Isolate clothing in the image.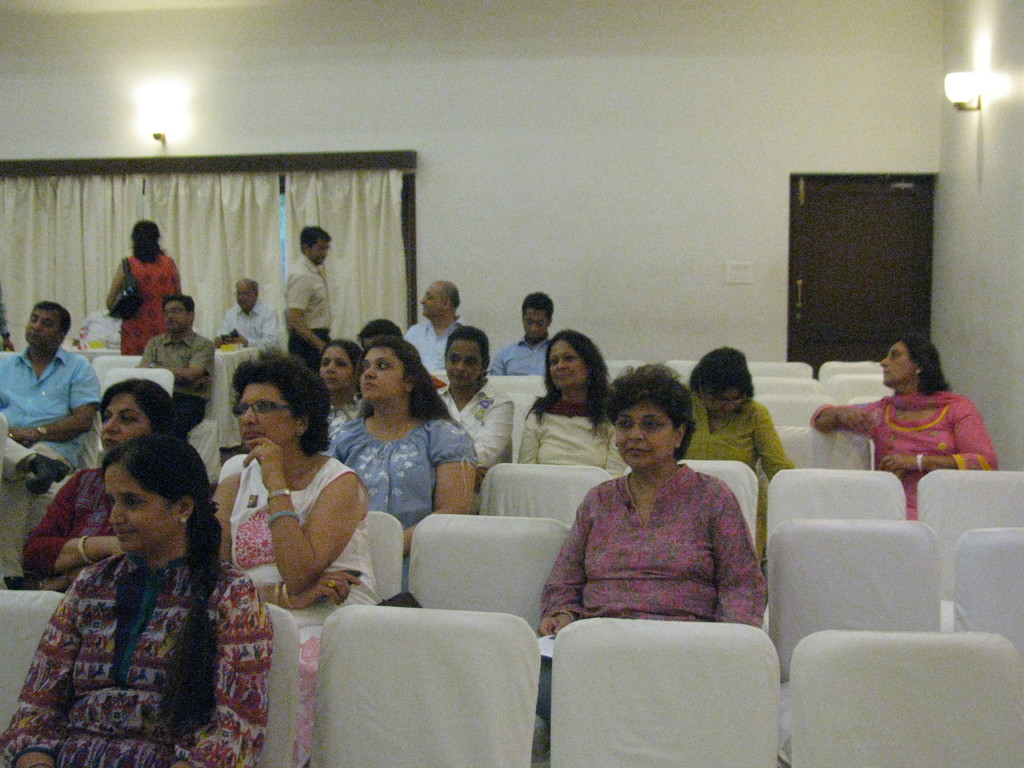
Isolated region: {"left": 227, "top": 456, "right": 381, "bottom": 765}.
